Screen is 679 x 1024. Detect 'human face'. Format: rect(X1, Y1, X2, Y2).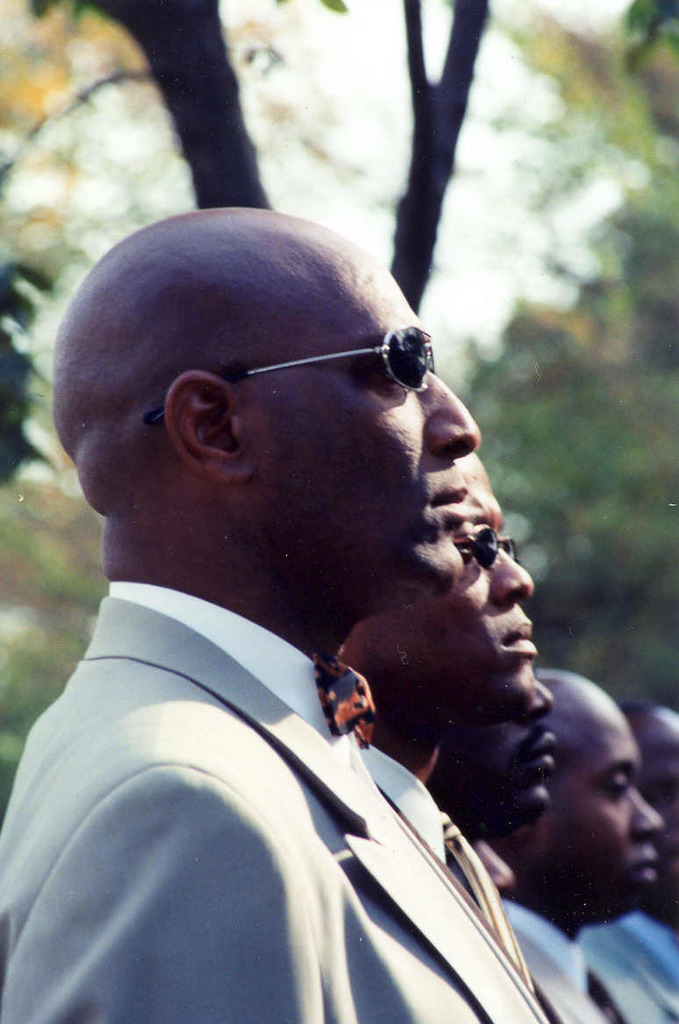
rect(524, 707, 663, 923).
